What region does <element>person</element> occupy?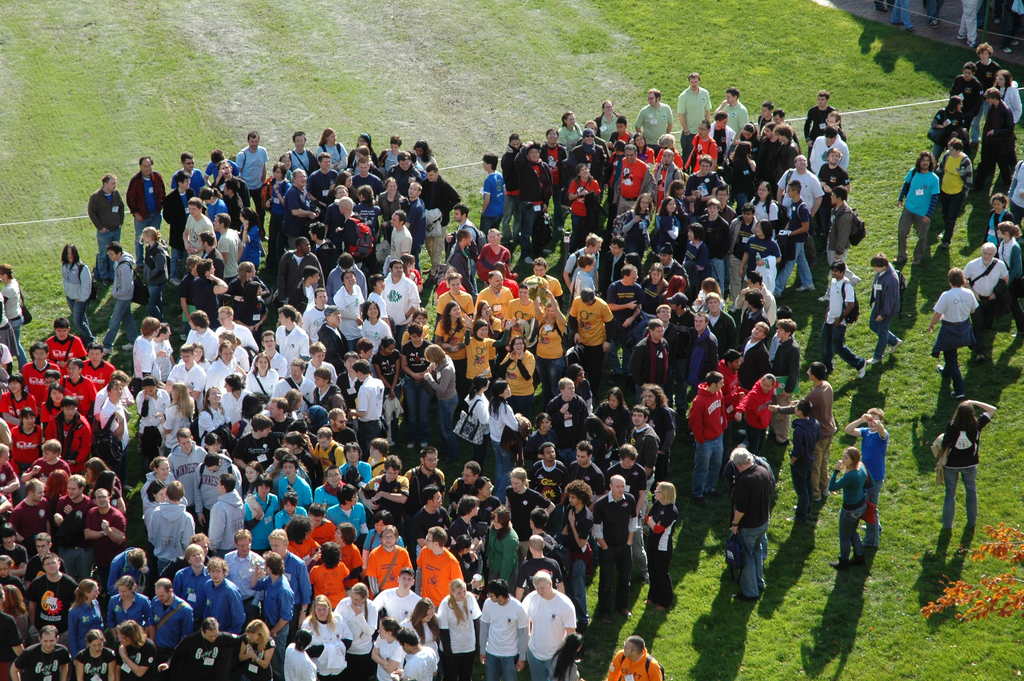
x1=8, y1=408, x2=44, y2=463.
